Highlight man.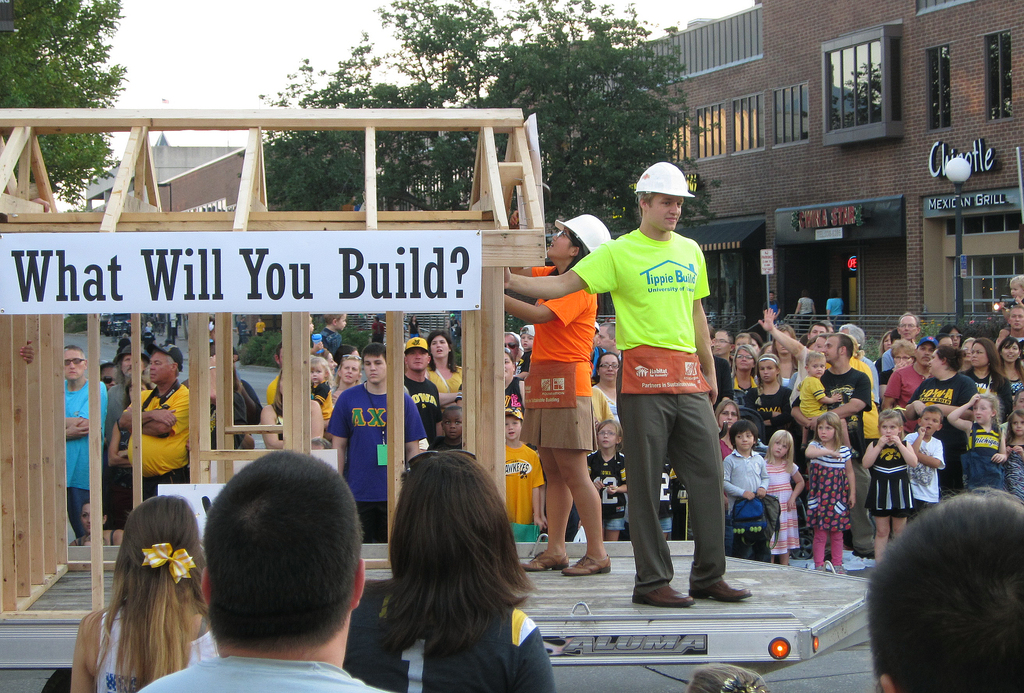
Highlighted region: x1=52, y1=343, x2=116, y2=551.
